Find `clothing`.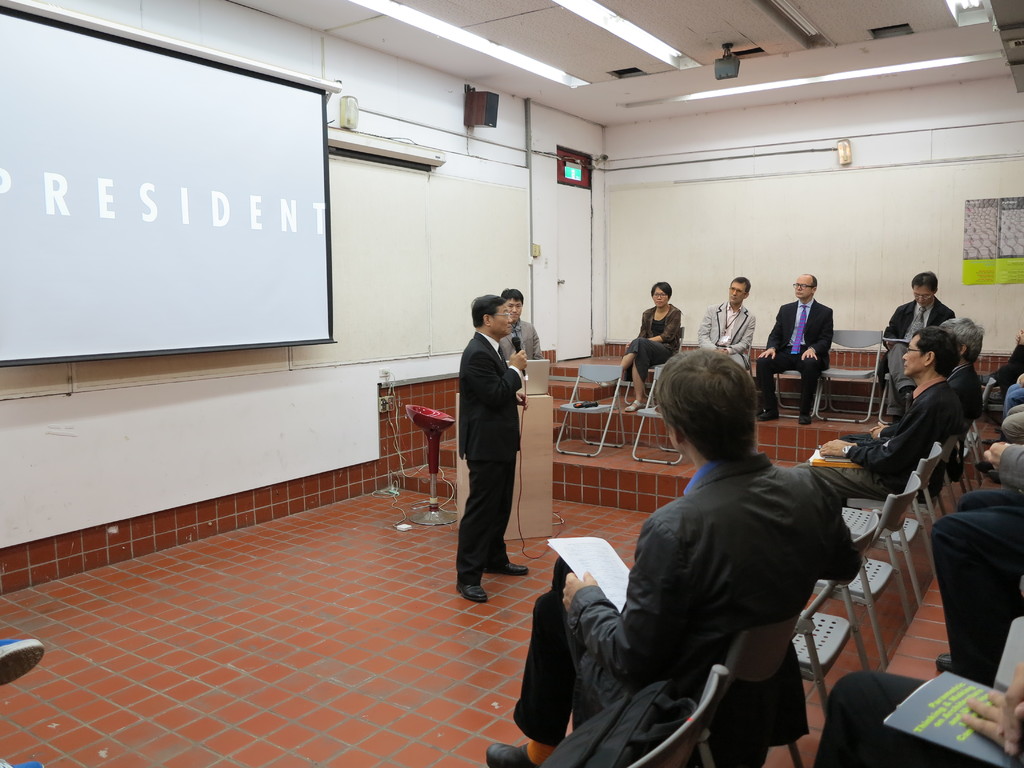
left=619, top=296, right=684, bottom=383.
